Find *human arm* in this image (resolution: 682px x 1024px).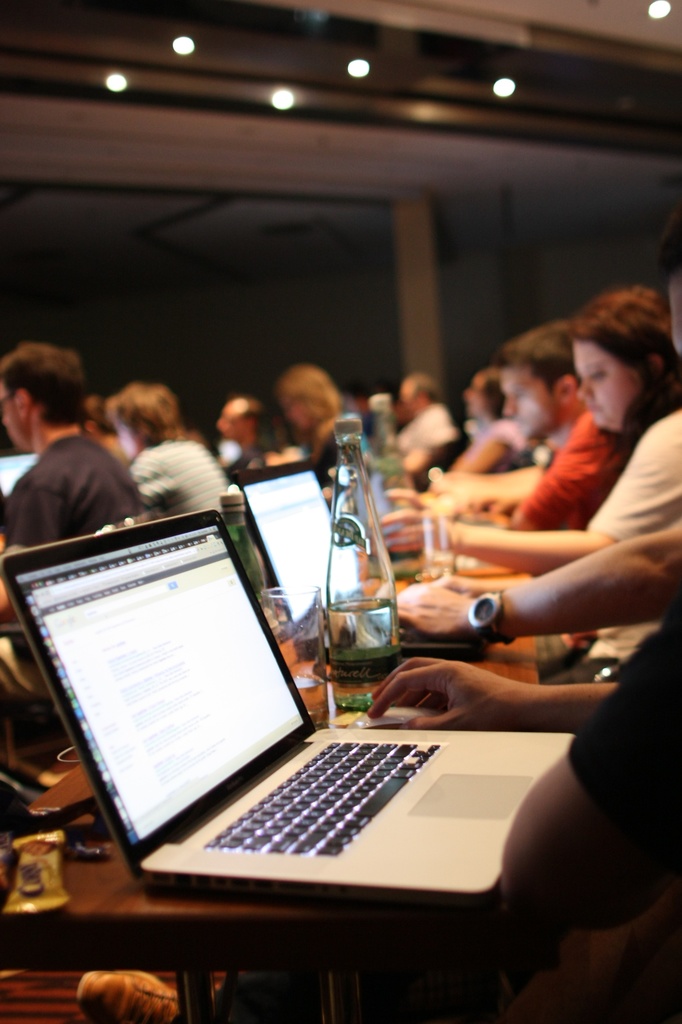
(402, 451, 572, 514).
